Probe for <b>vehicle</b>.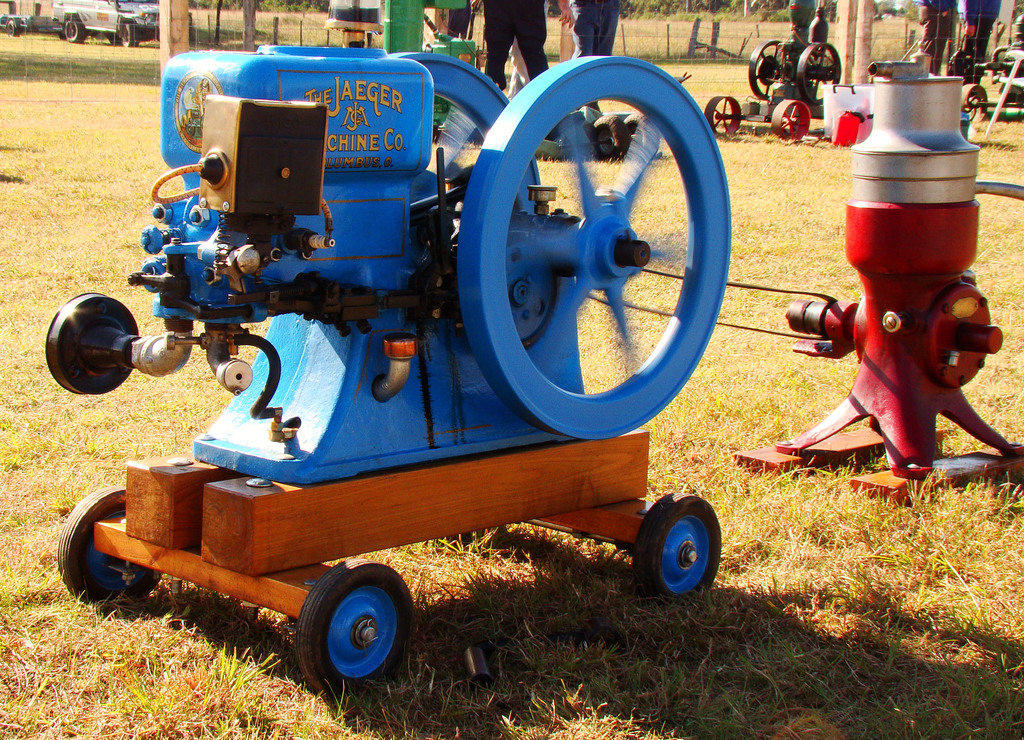
Probe result: box=[710, 0, 865, 135].
